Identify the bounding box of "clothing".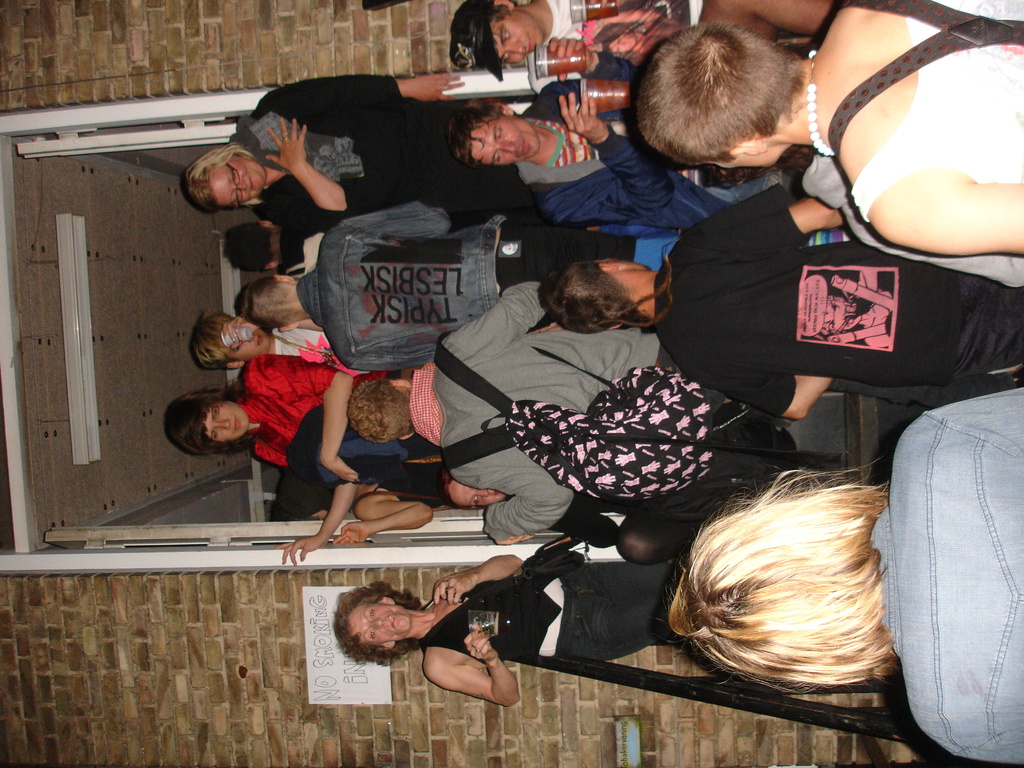
(x1=865, y1=383, x2=1023, y2=767).
